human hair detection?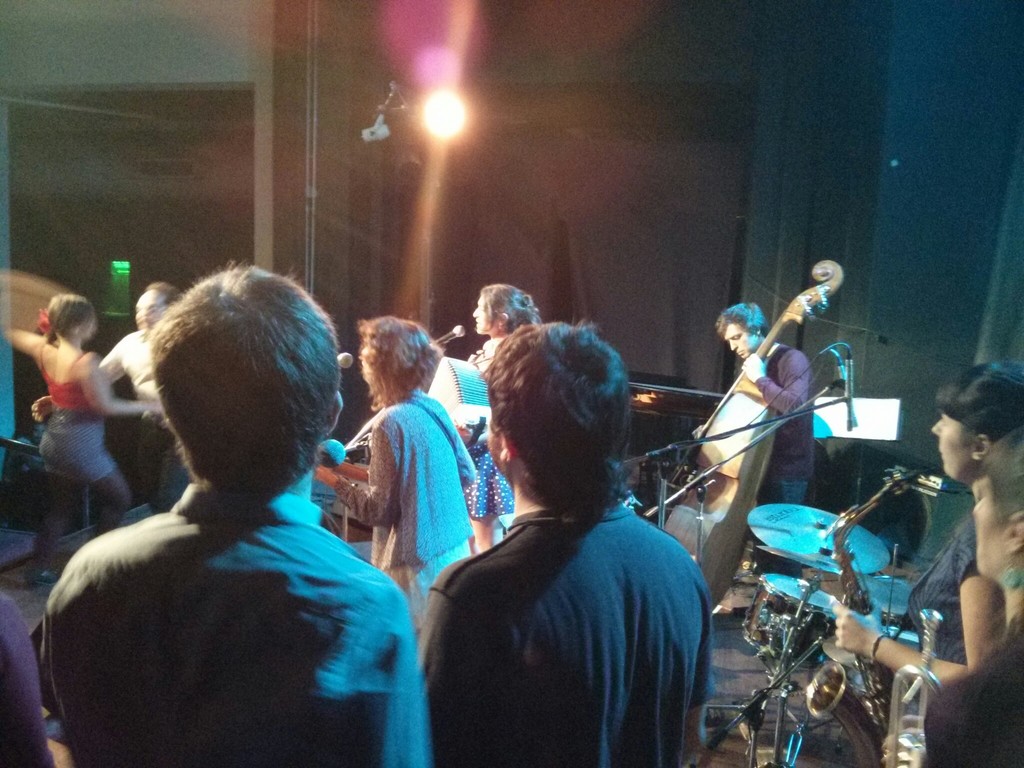
select_region(973, 435, 1023, 526)
